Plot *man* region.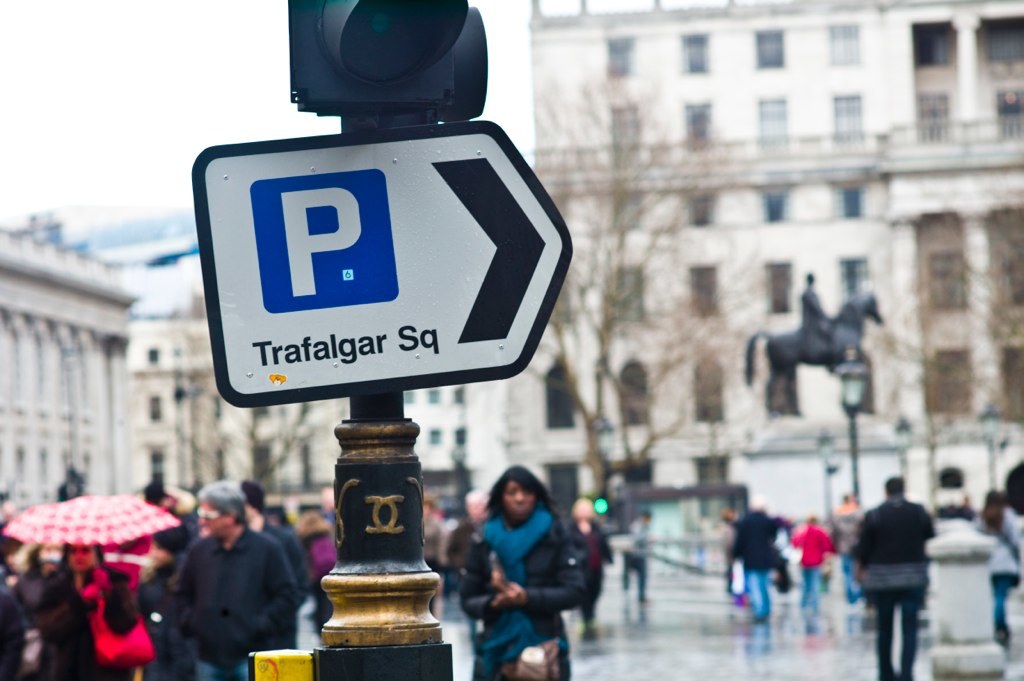
Plotted at [858,476,932,678].
